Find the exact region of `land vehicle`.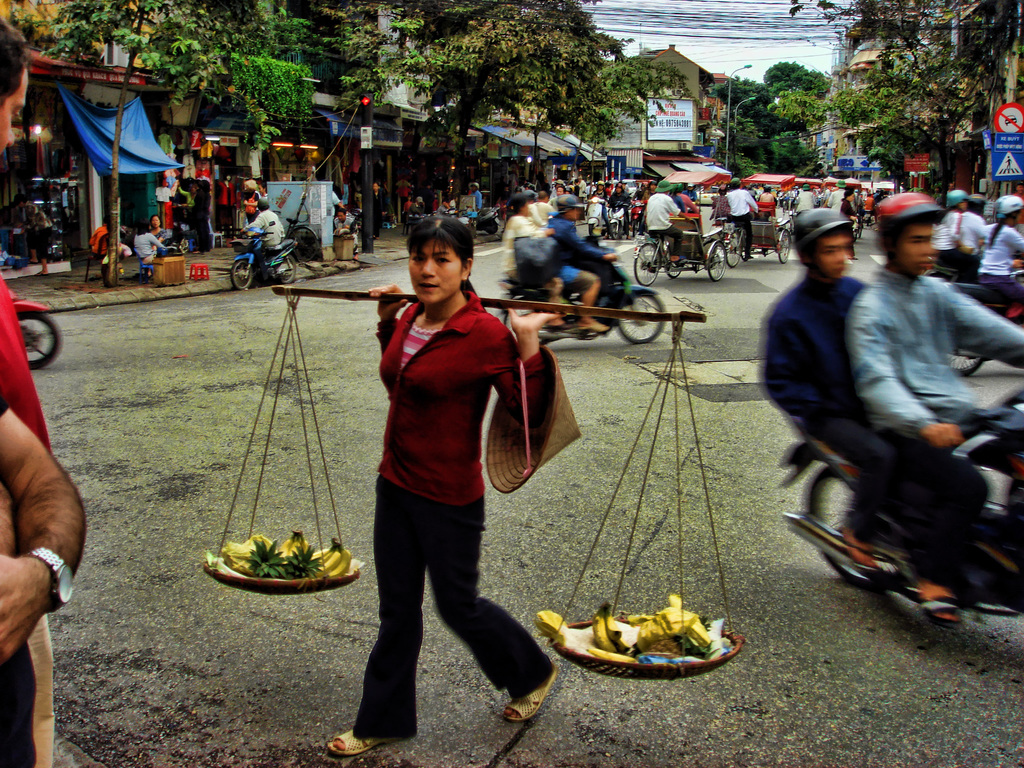
Exact region: 924:266:964:280.
